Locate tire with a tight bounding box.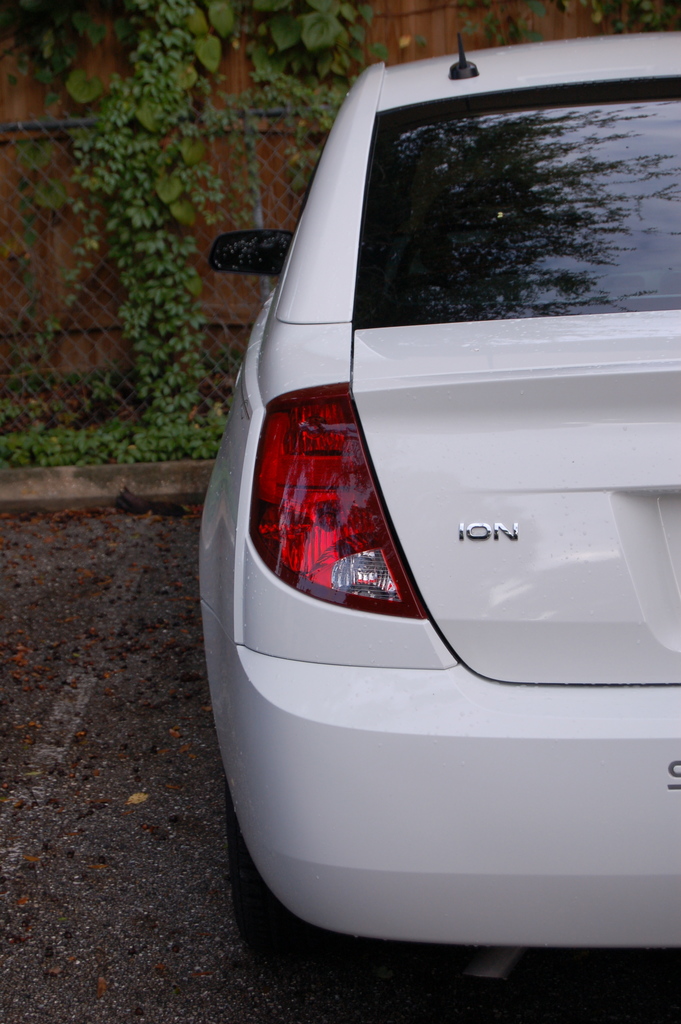
(left=231, top=796, right=355, bottom=970).
